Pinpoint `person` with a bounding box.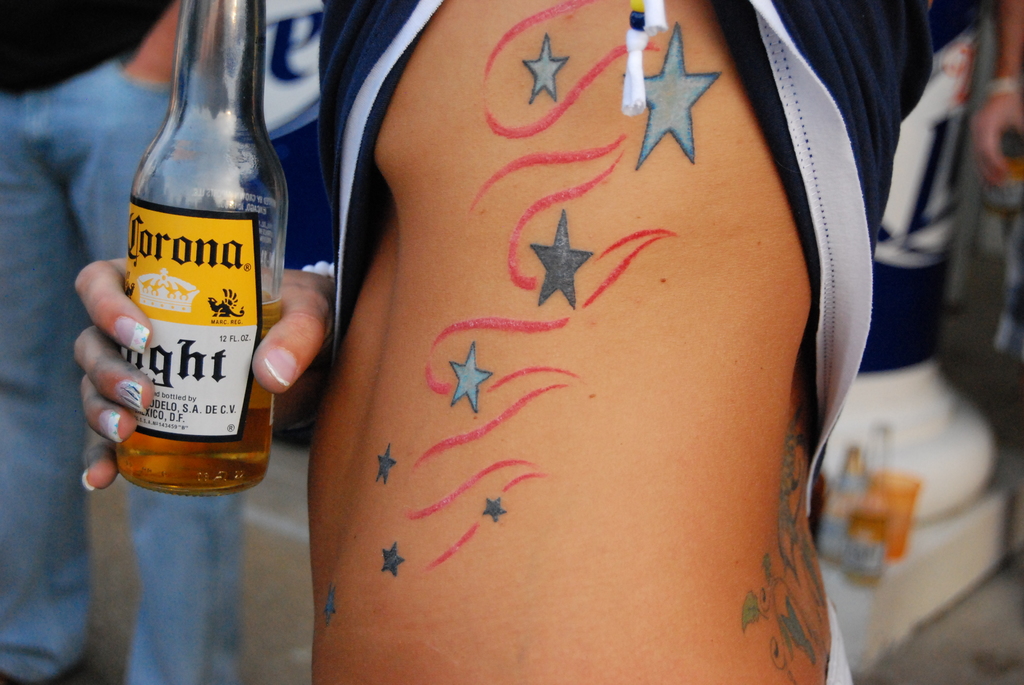
select_region(0, 0, 250, 684).
